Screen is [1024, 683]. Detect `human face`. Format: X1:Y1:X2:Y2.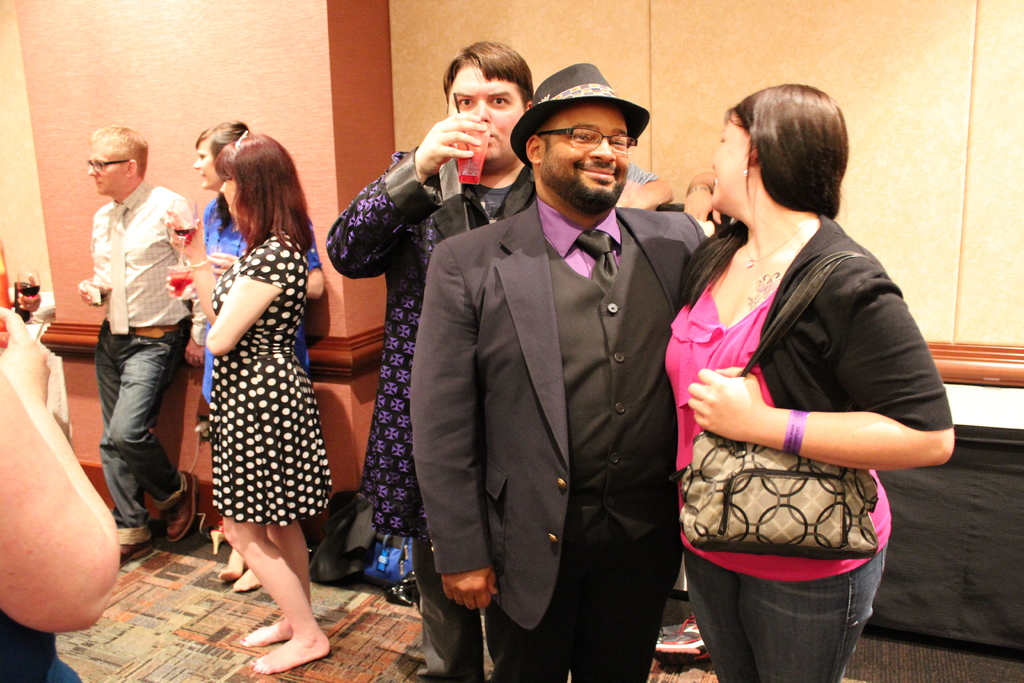
442:64:518:158.
